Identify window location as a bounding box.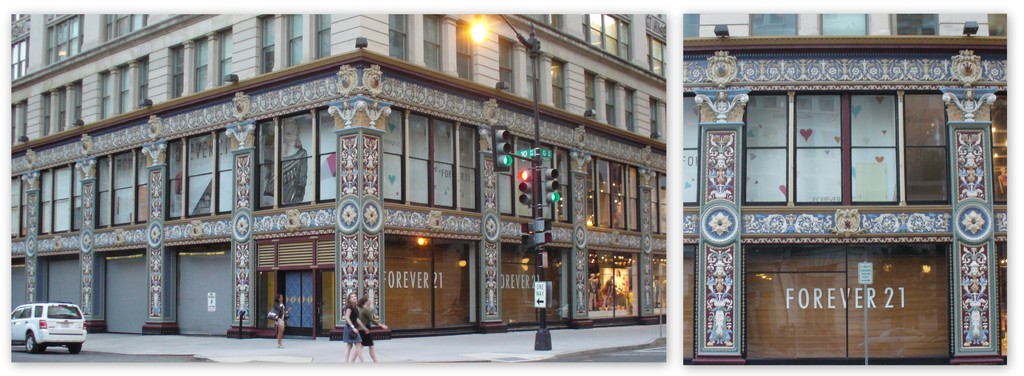
(left=500, top=37, right=515, bottom=95).
